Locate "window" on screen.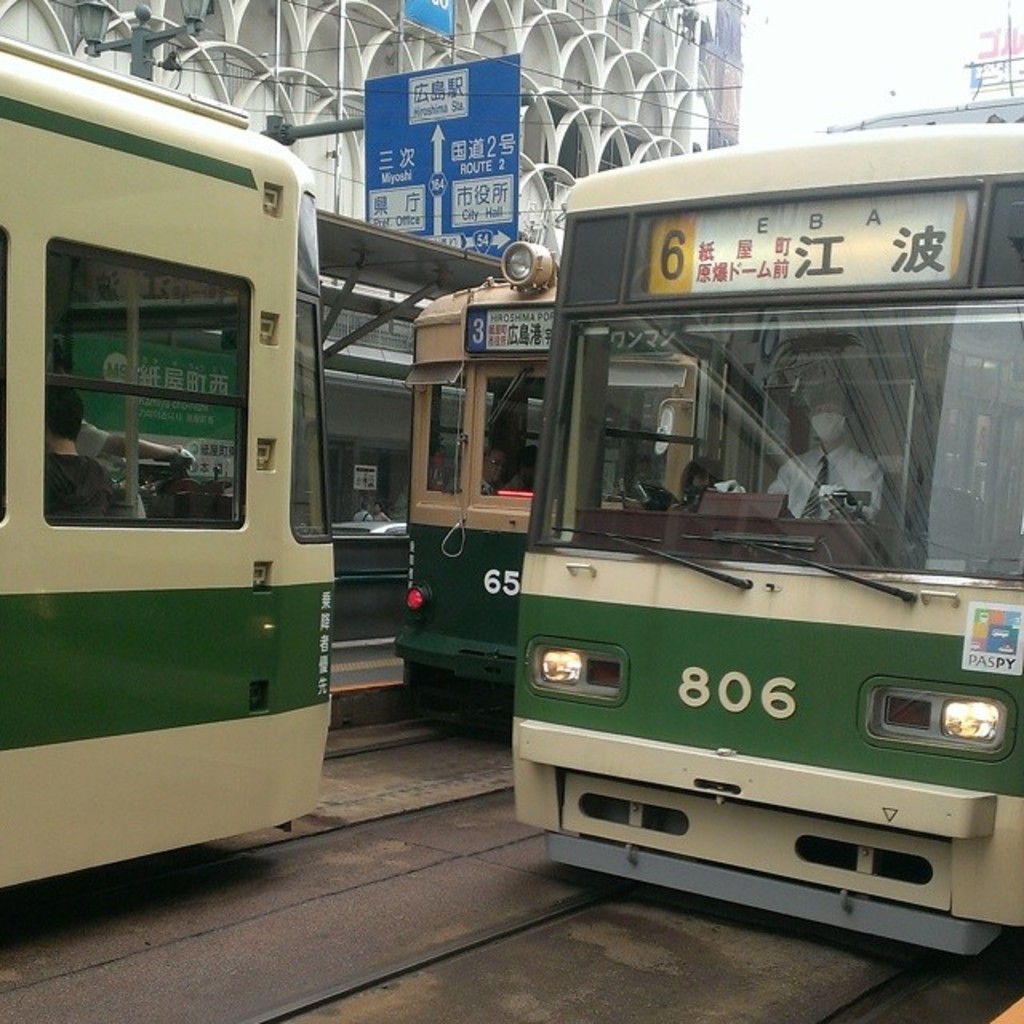
On screen at BBox(38, 200, 235, 544).
